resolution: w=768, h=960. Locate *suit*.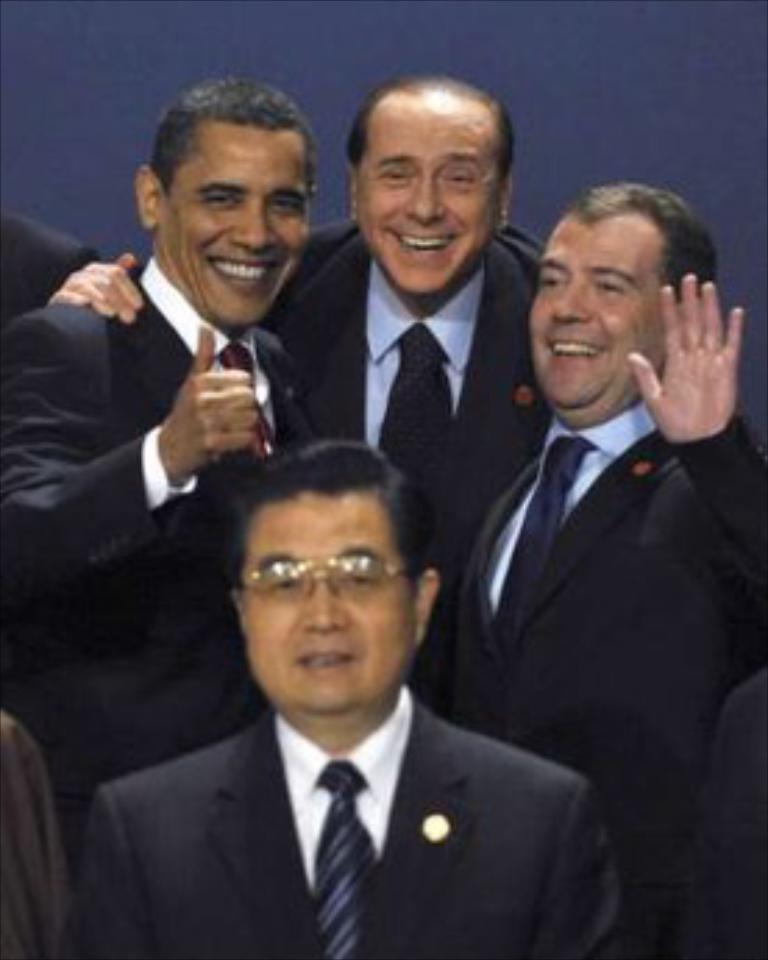
crop(250, 220, 545, 723).
